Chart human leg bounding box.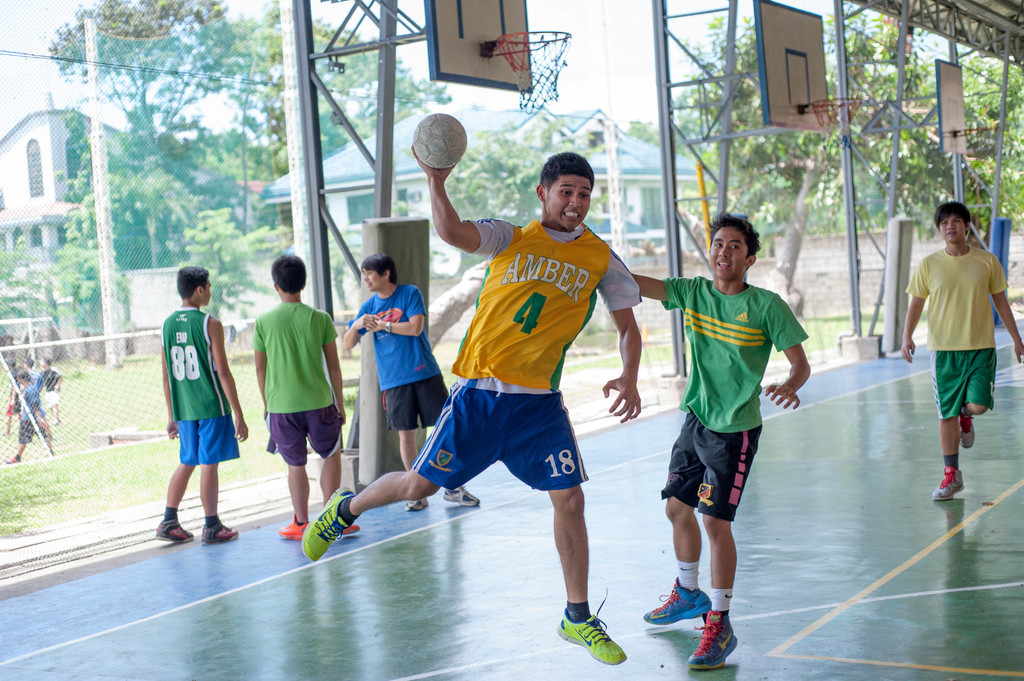
Charted: 938, 417, 967, 503.
